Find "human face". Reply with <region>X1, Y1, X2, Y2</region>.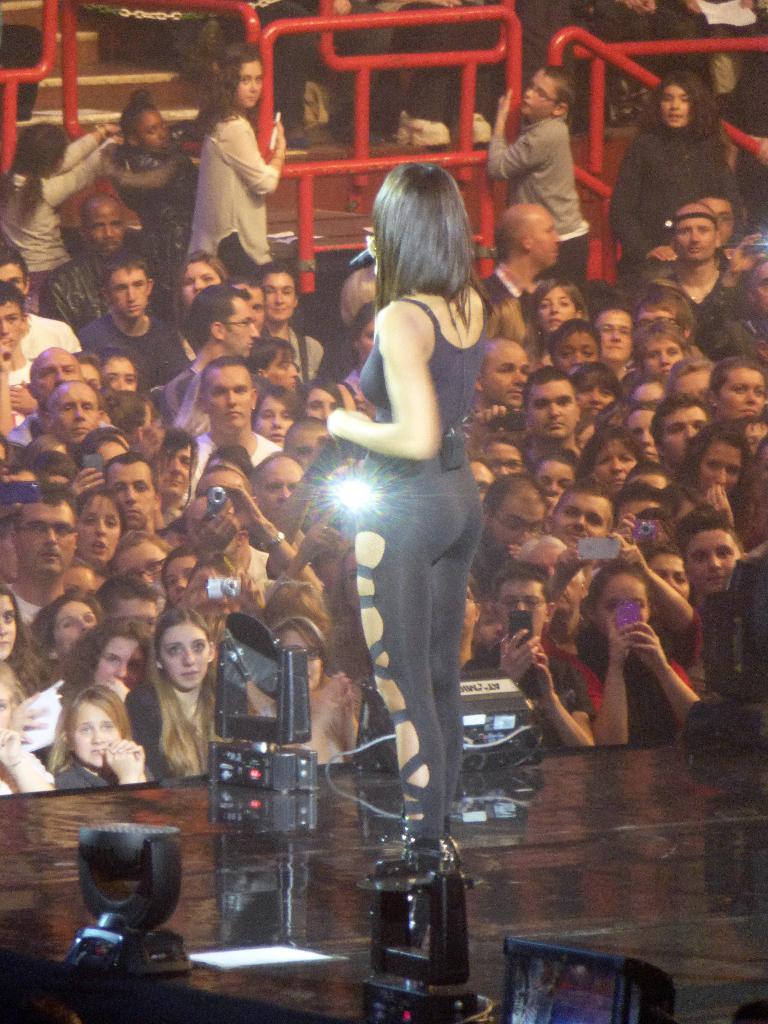
<region>513, 65, 561, 120</region>.
